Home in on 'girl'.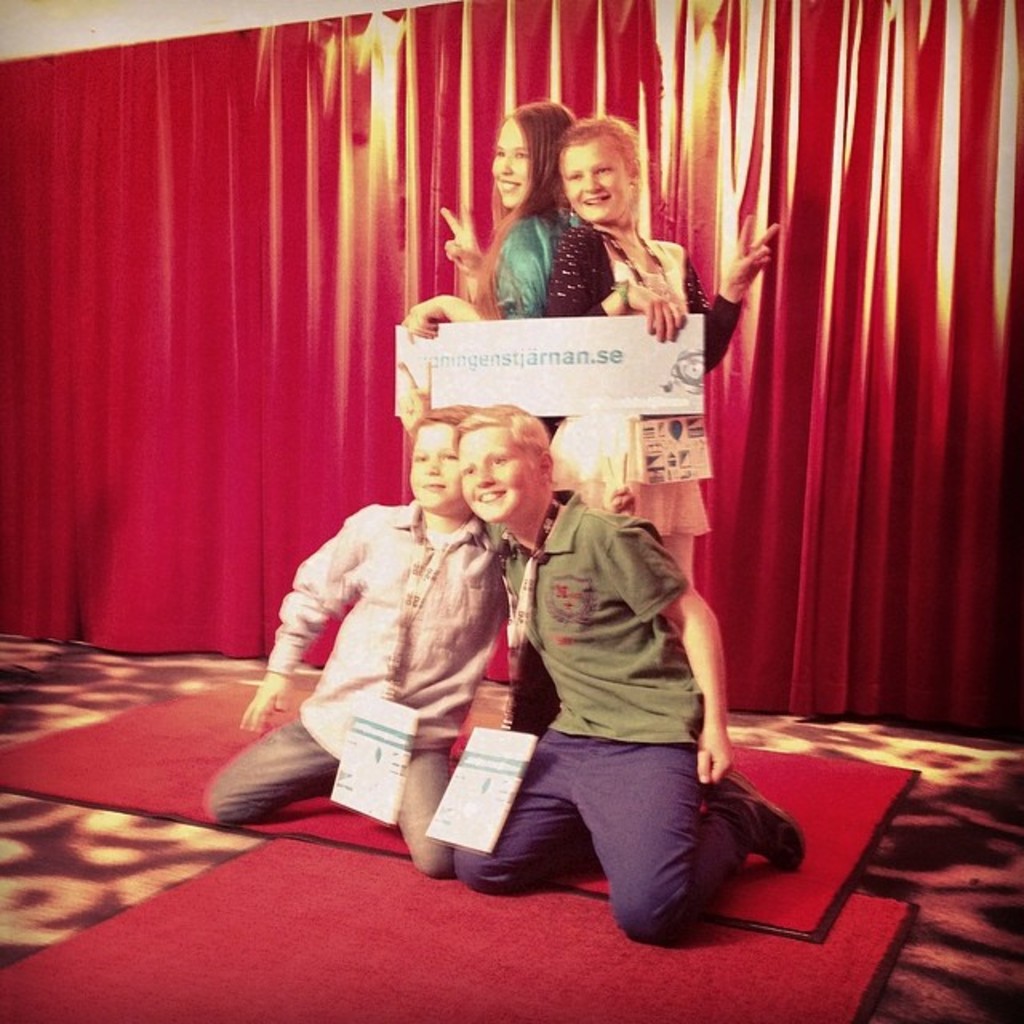
Homed in at 542 114 787 565.
